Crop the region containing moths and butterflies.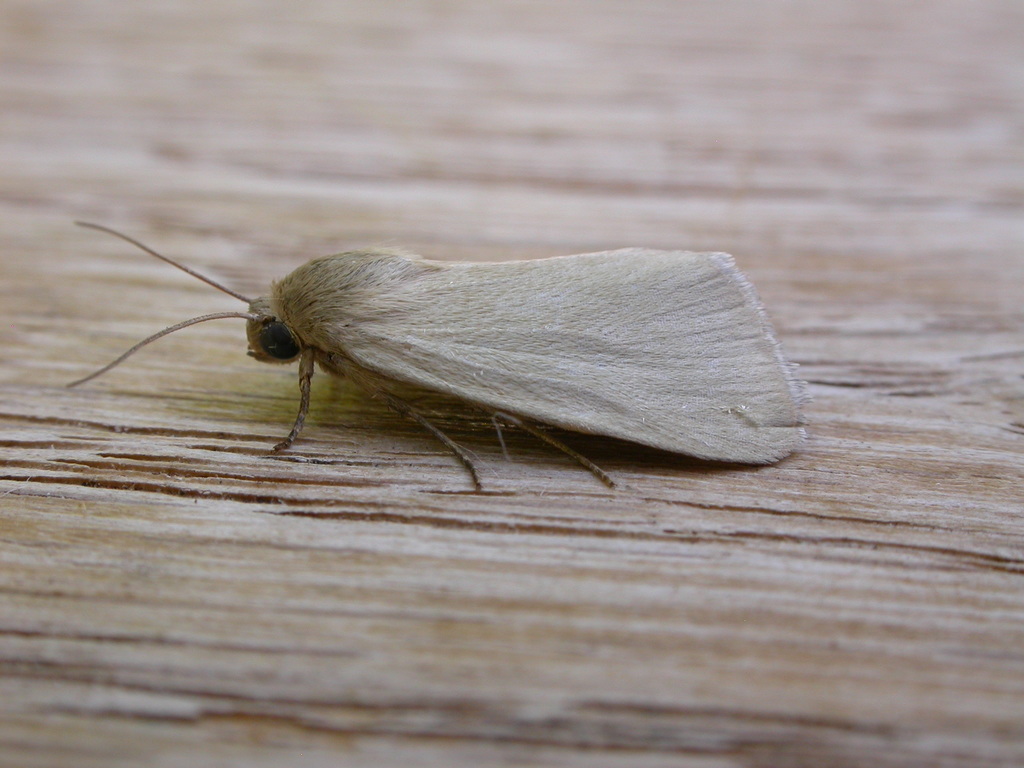
Crop region: x1=58, y1=220, x2=817, y2=499.
